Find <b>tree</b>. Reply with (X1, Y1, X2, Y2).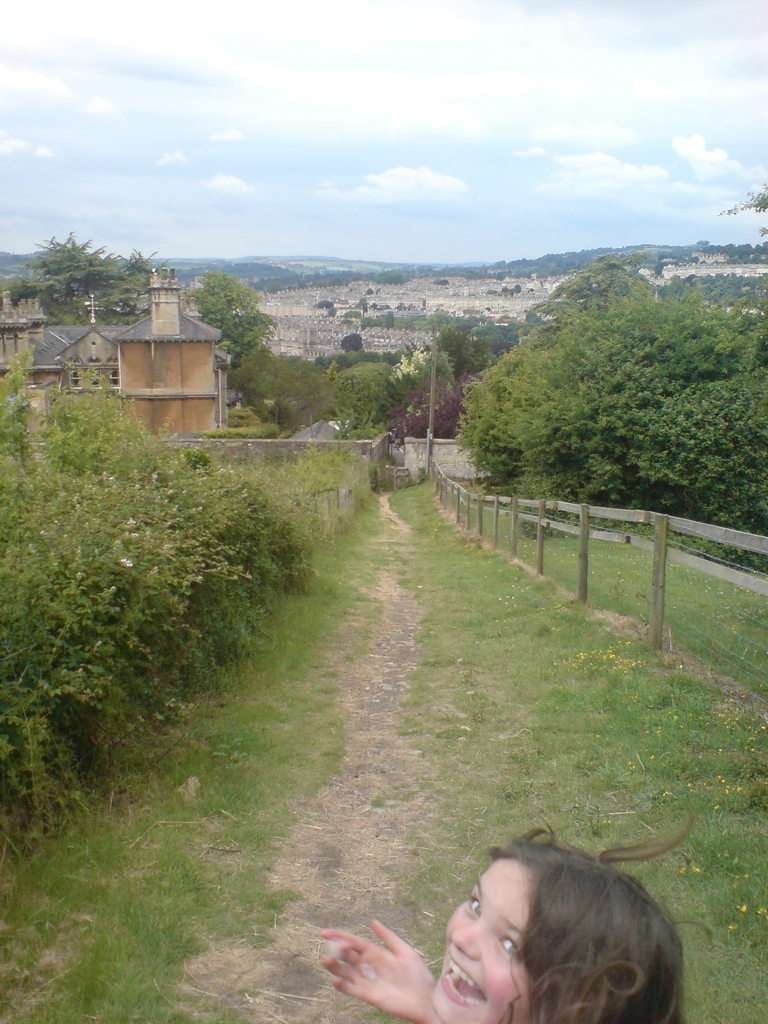
(316, 303, 333, 306).
